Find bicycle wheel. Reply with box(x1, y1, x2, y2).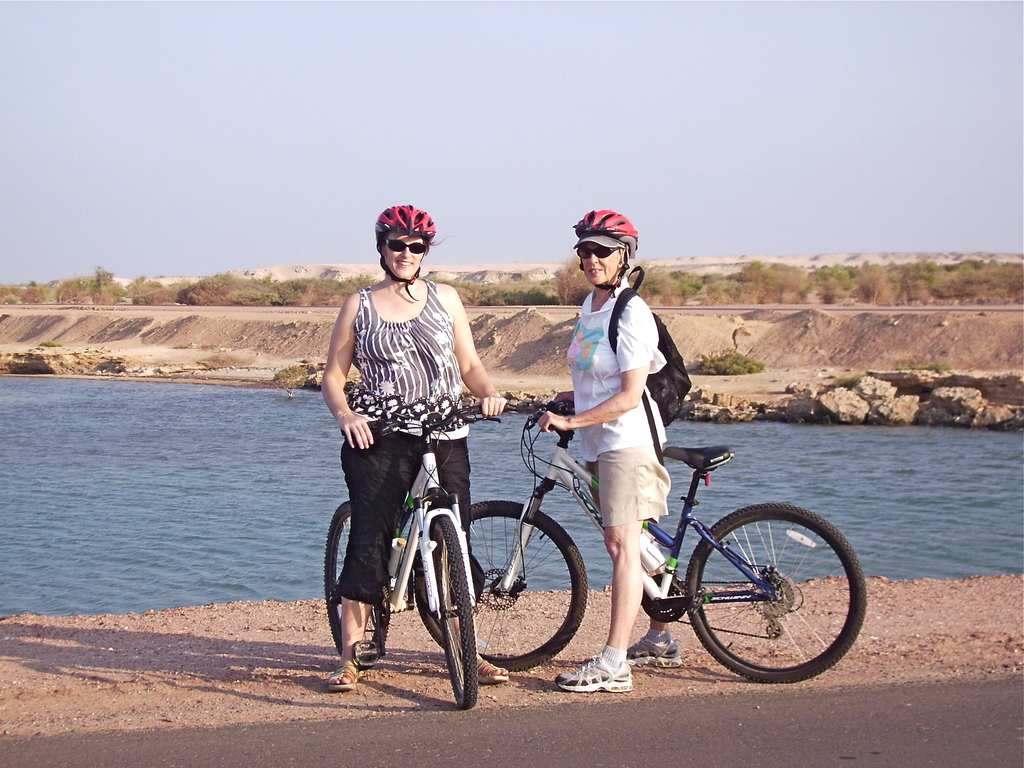
box(322, 499, 389, 666).
